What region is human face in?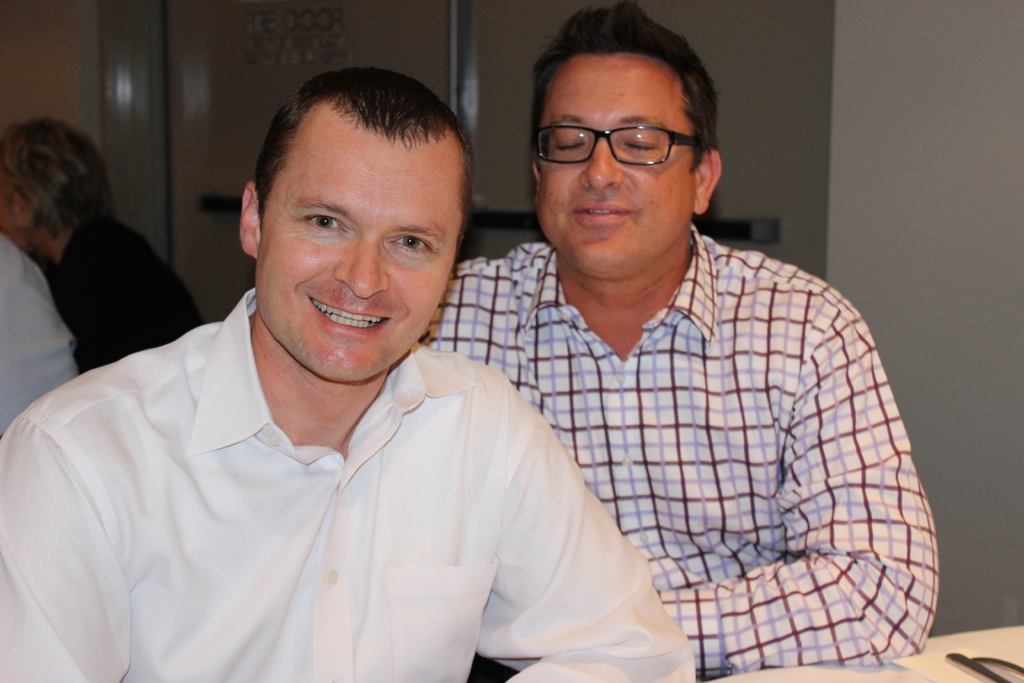
x1=534, y1=52, x2=691, y2=270.
